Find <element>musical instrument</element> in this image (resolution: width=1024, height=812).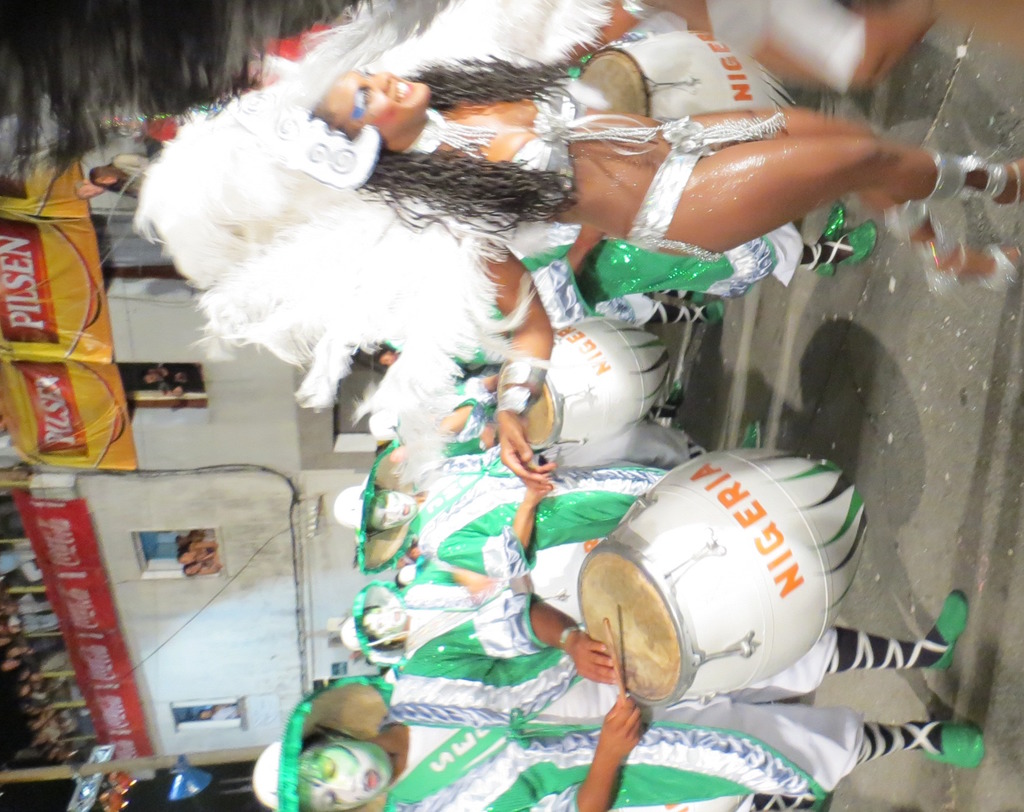
bbox=(520, 318, 668, 454).
